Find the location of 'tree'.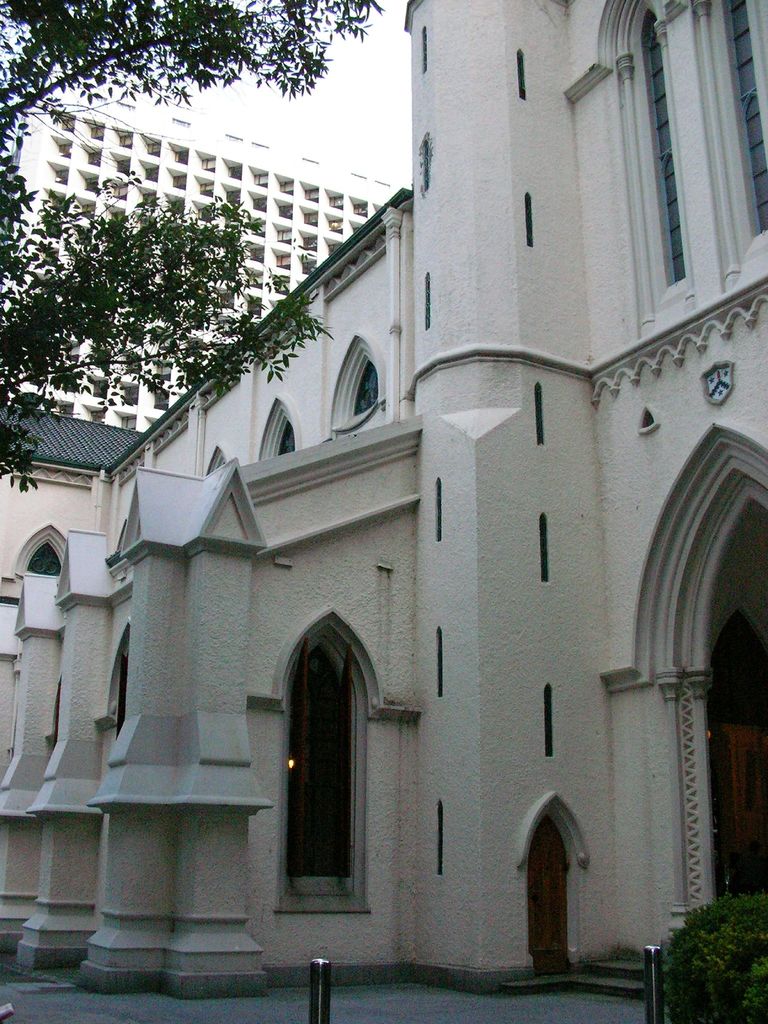
Location: BBox(1, 0, 385, 492).
